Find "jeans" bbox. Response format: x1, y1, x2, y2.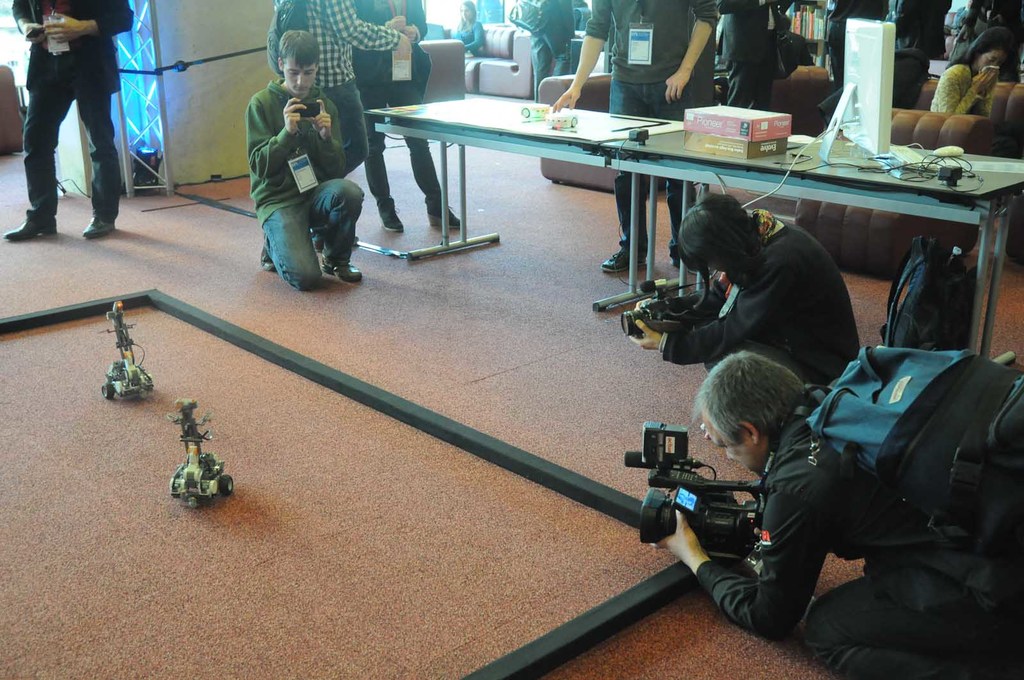
609, 71, 714, 246.
